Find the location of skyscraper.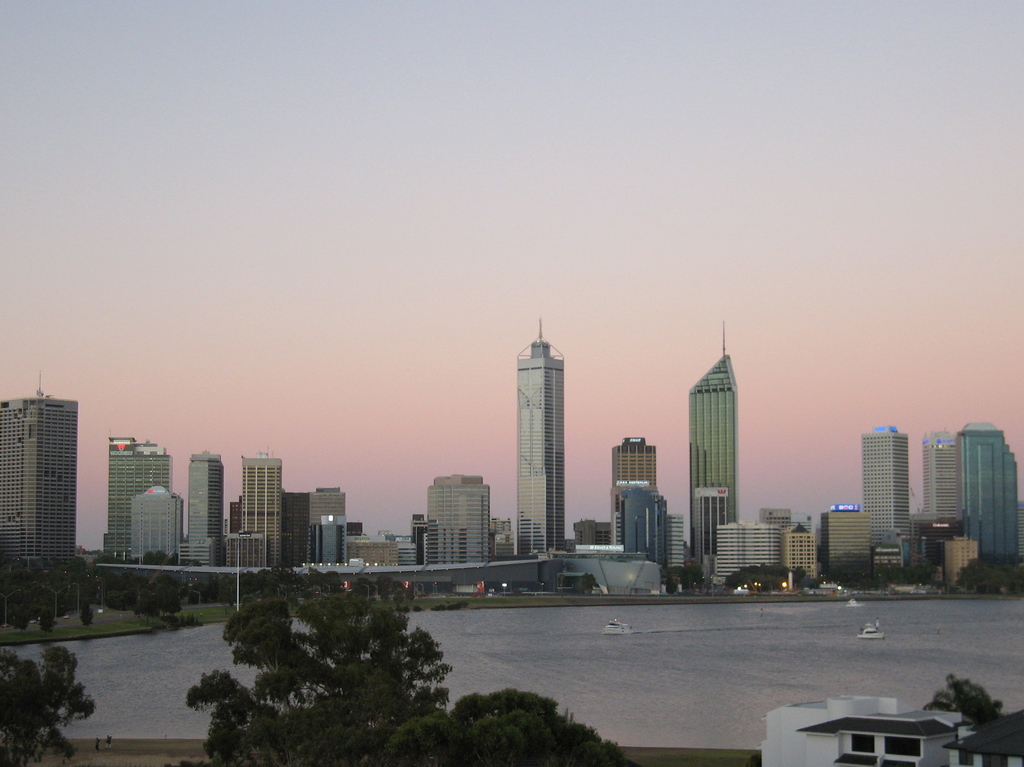
Location: [422, 474, 496, 566].
